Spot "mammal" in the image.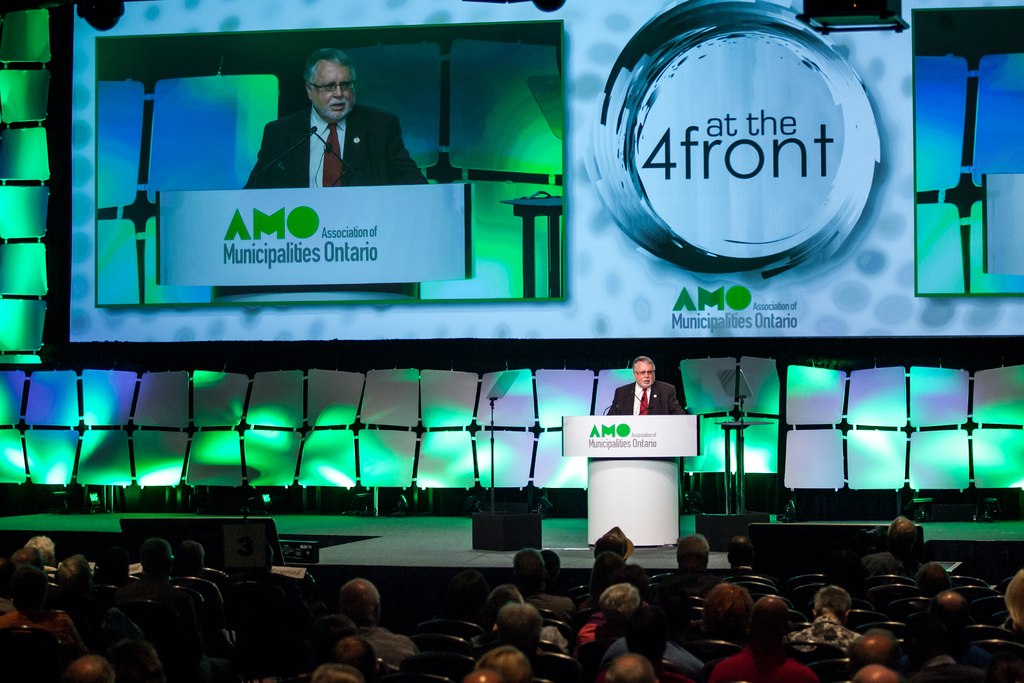
"mammal" found at l=83, t=541, r=132, b=593.
